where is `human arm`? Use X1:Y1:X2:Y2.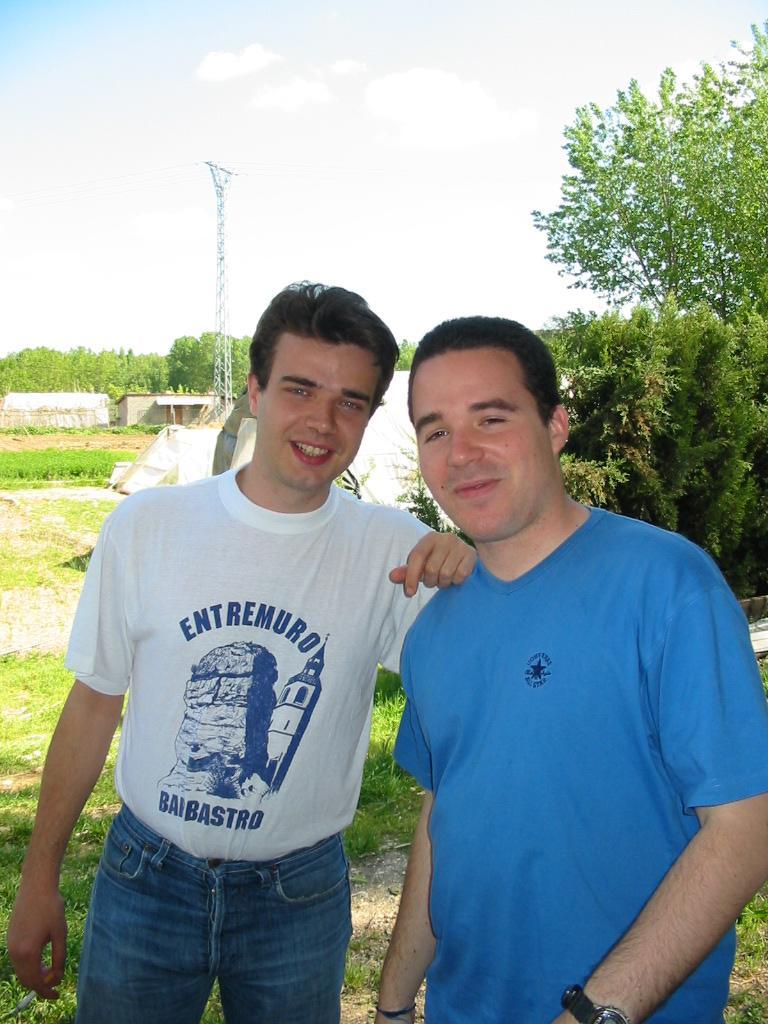
382:507:482:679.
